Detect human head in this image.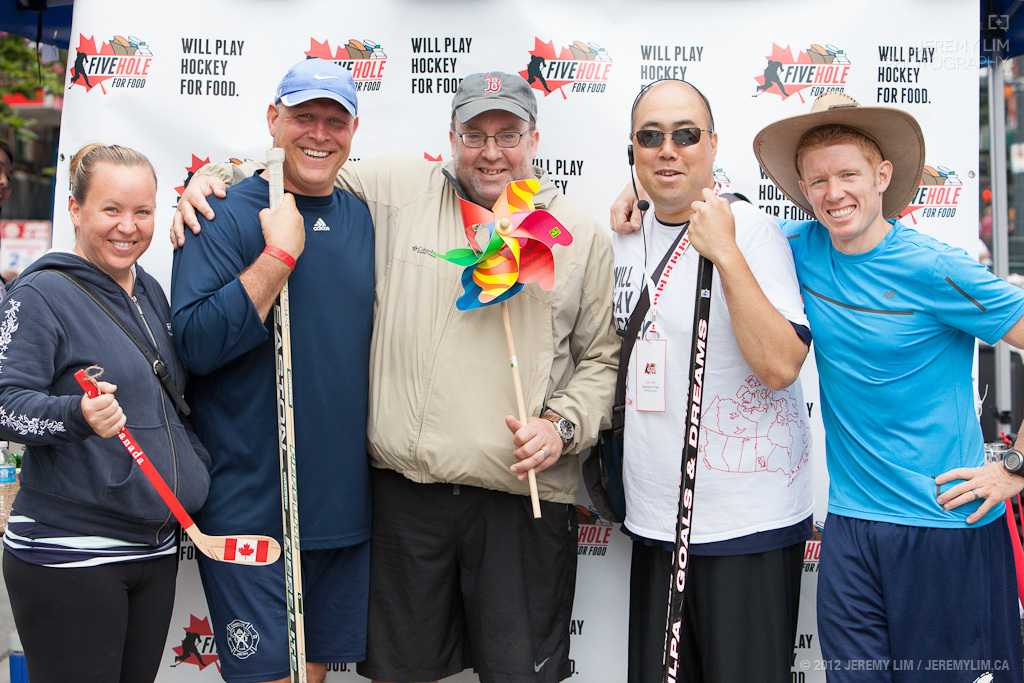
Detection: rect(267, 58, 355, 185).
